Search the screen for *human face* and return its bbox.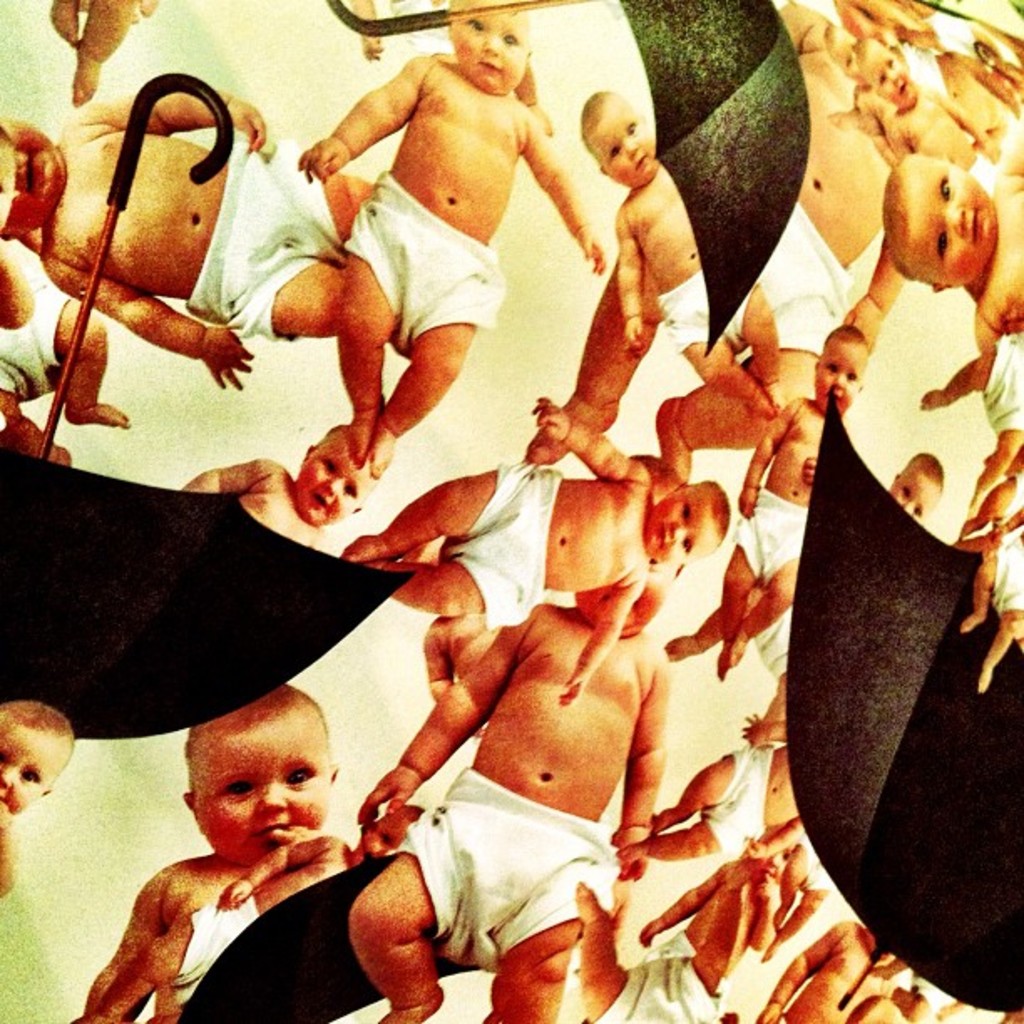
Found: BBox(10, 109, 52, 229).
